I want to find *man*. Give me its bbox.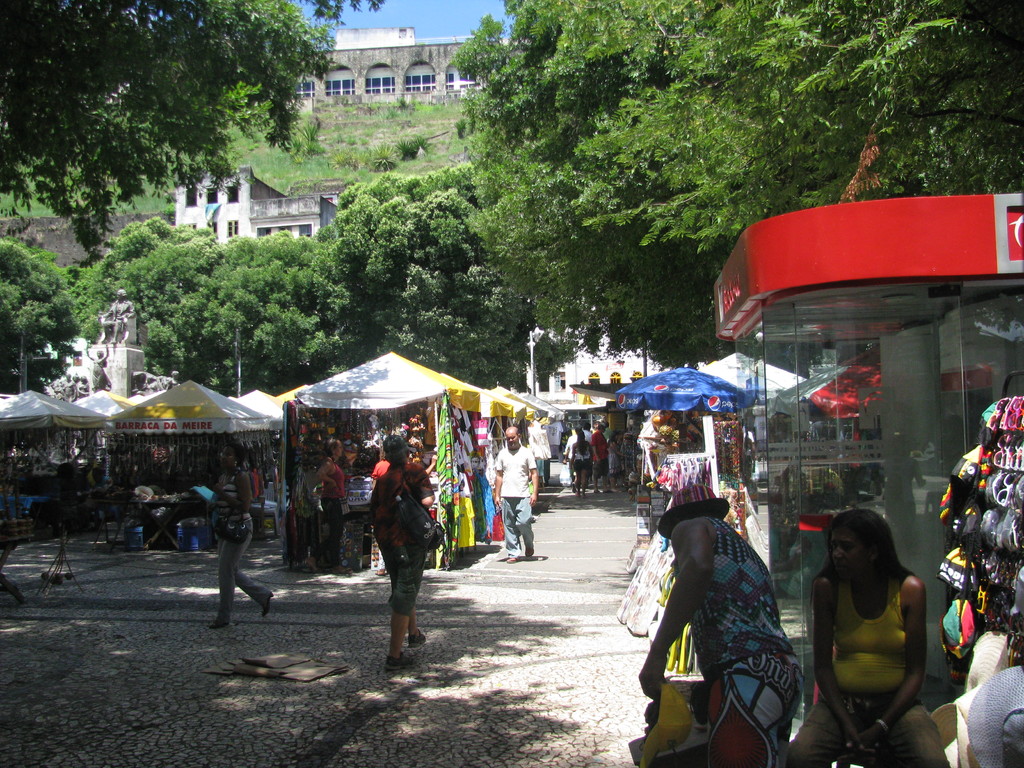
bbox=(495, 424, 538, 564).
